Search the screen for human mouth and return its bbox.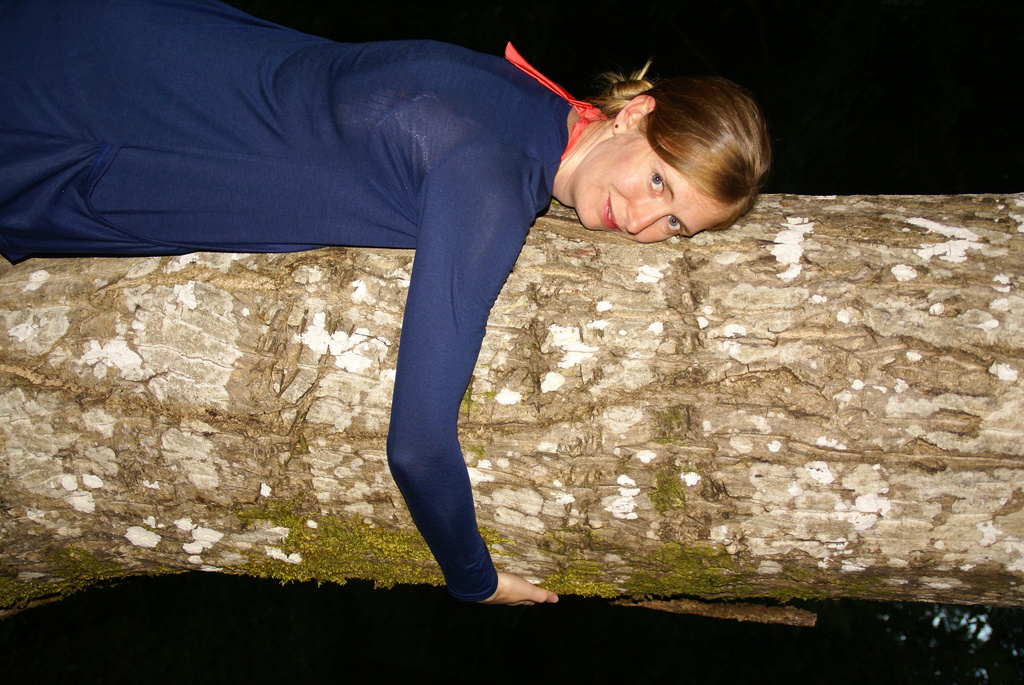
Found: [left=604, top=191, right=619, bottom=228].
